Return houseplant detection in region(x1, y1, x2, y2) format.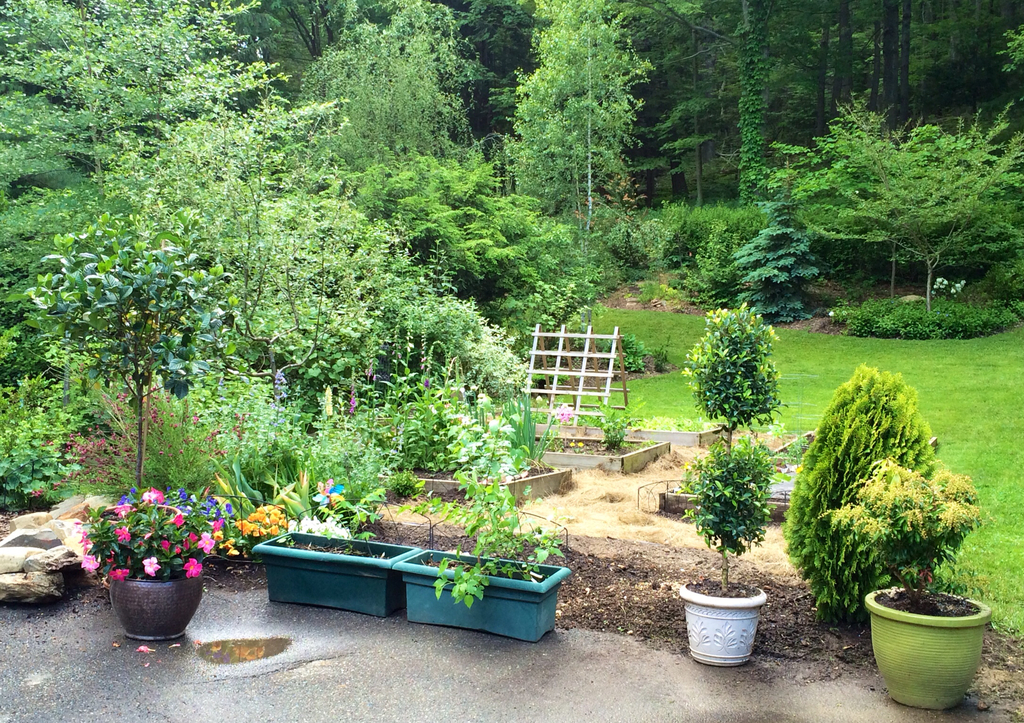
region(390, 468, 573, 646).
